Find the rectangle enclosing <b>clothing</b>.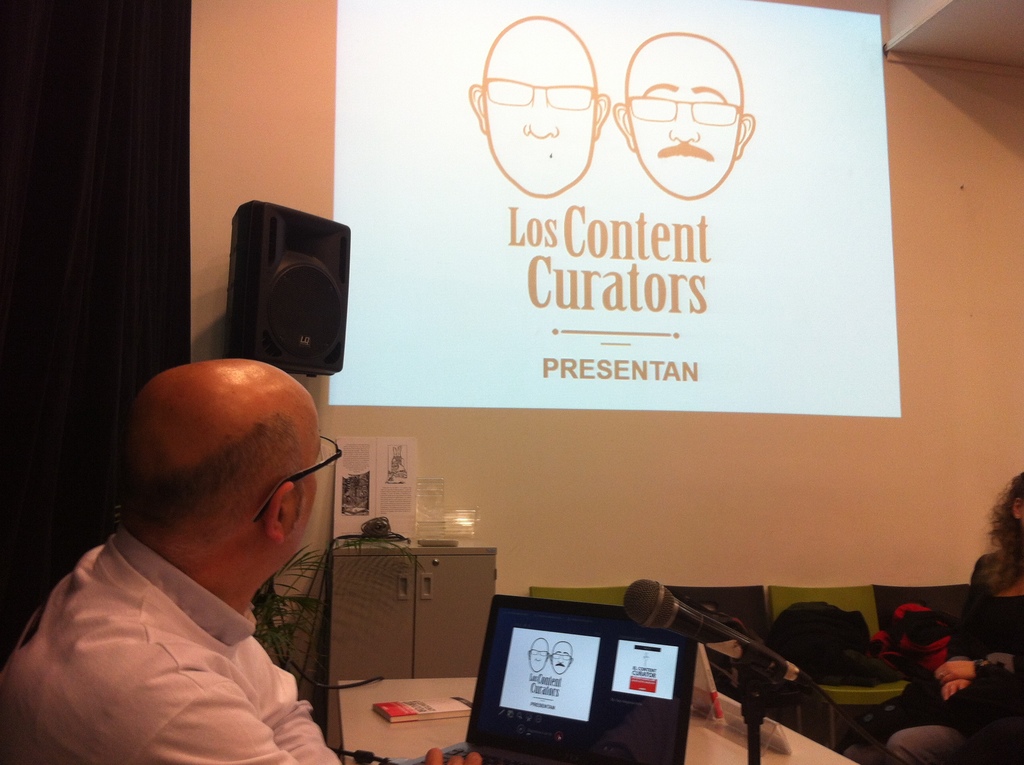
box=[49, 452, 339, 753].
